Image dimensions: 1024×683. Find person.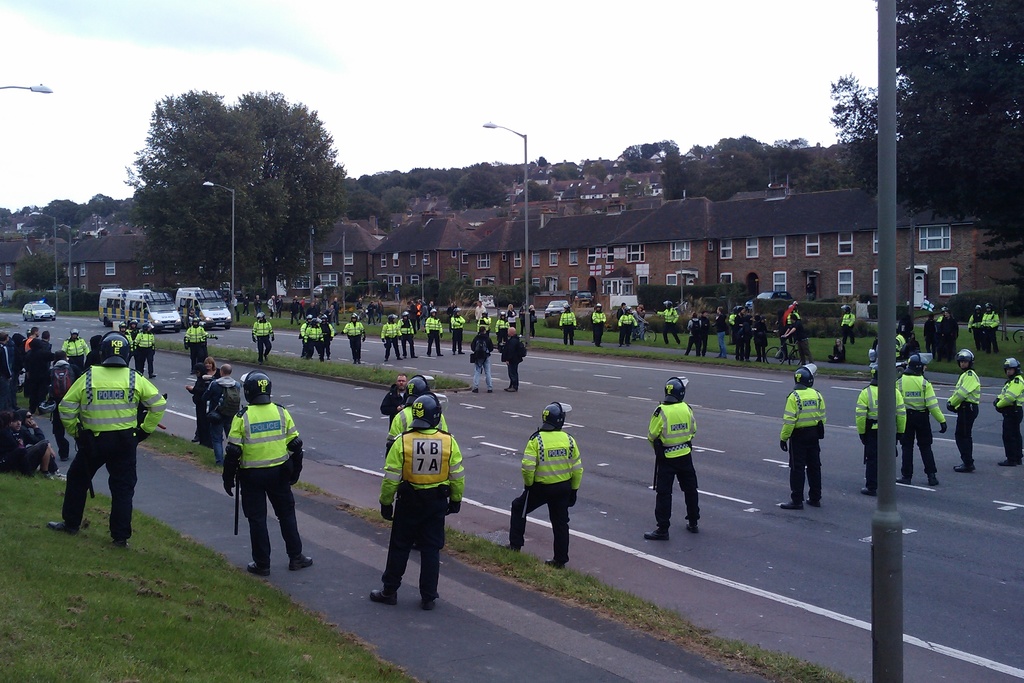
x1=242, y1=294, x2=252, y2=317.
